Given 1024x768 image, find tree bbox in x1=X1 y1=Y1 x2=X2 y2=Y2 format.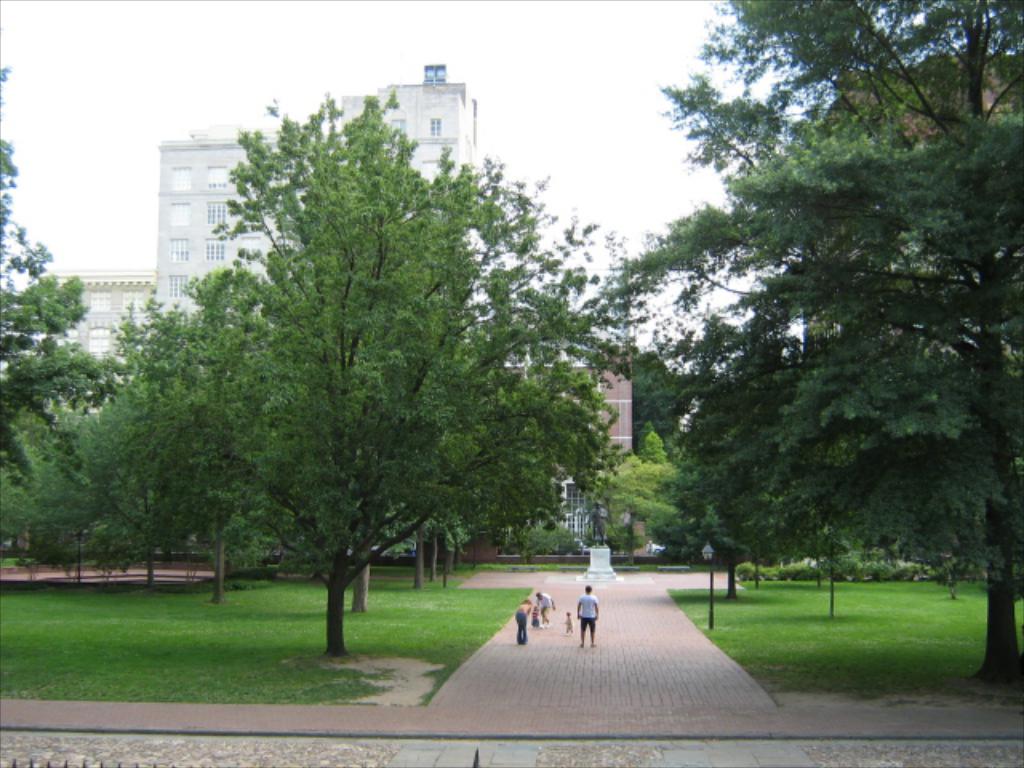
x1=0 y1=61 x2=91 y2=443.
